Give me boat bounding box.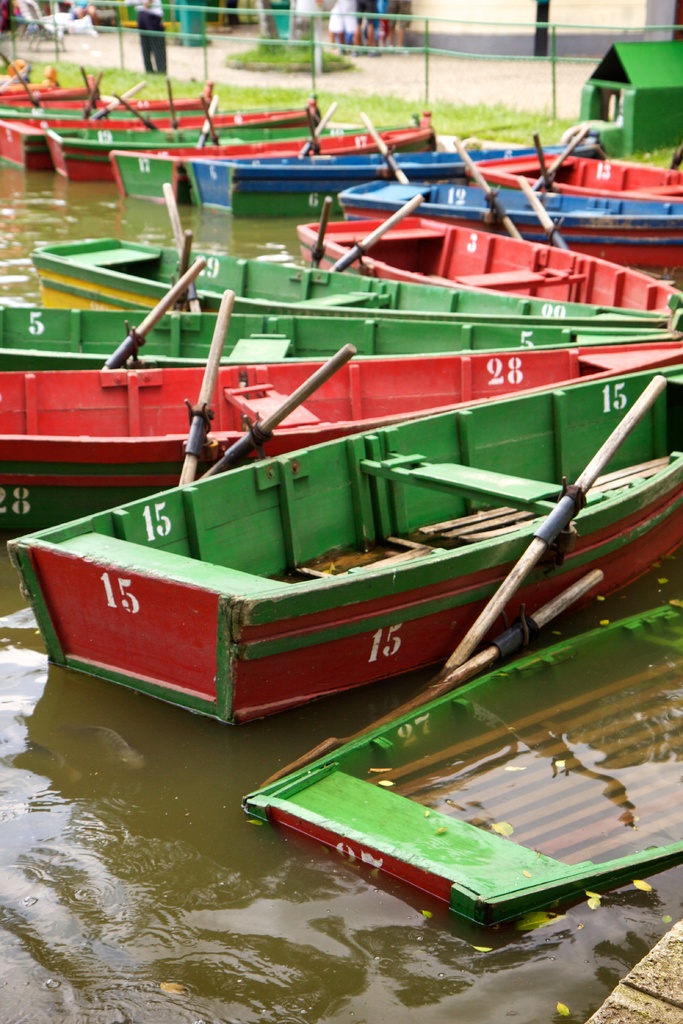
x1=0, y1=76, x2=220, y2=176.
